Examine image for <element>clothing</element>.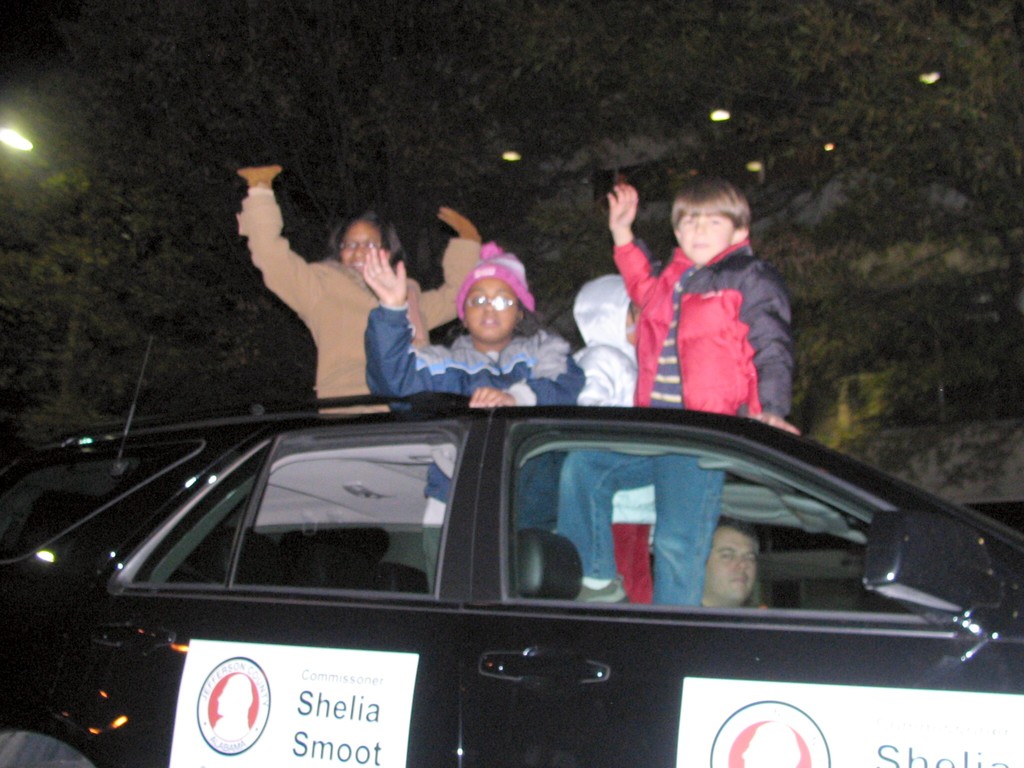
Examination result: select_region(552, 216, 791, 607).
